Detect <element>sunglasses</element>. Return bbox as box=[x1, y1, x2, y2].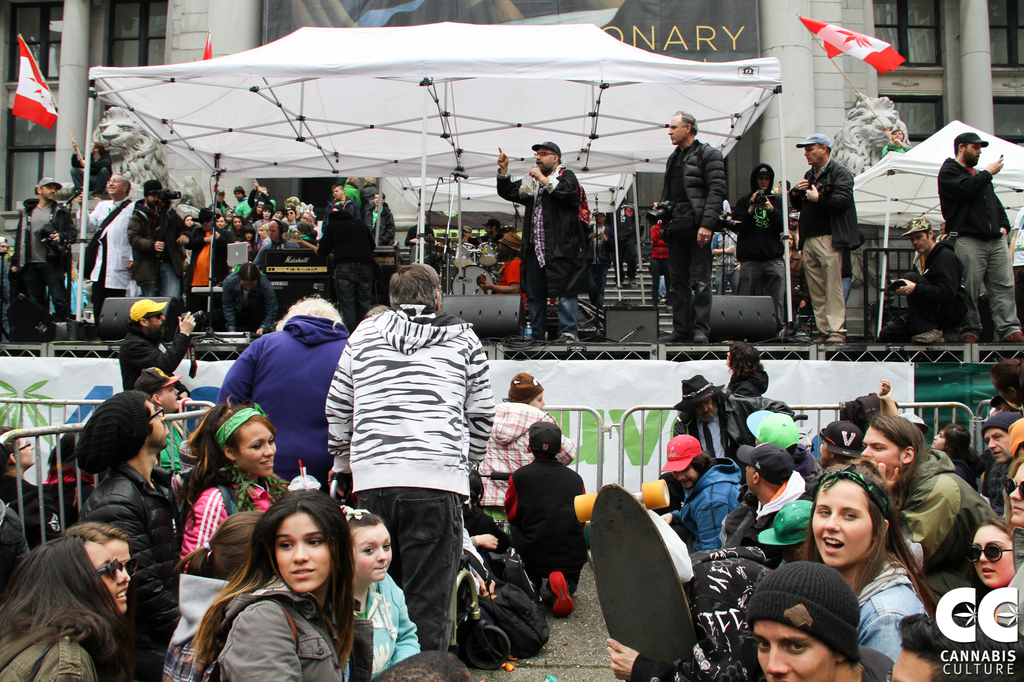
box=[1003, 477, 1023, 500].
